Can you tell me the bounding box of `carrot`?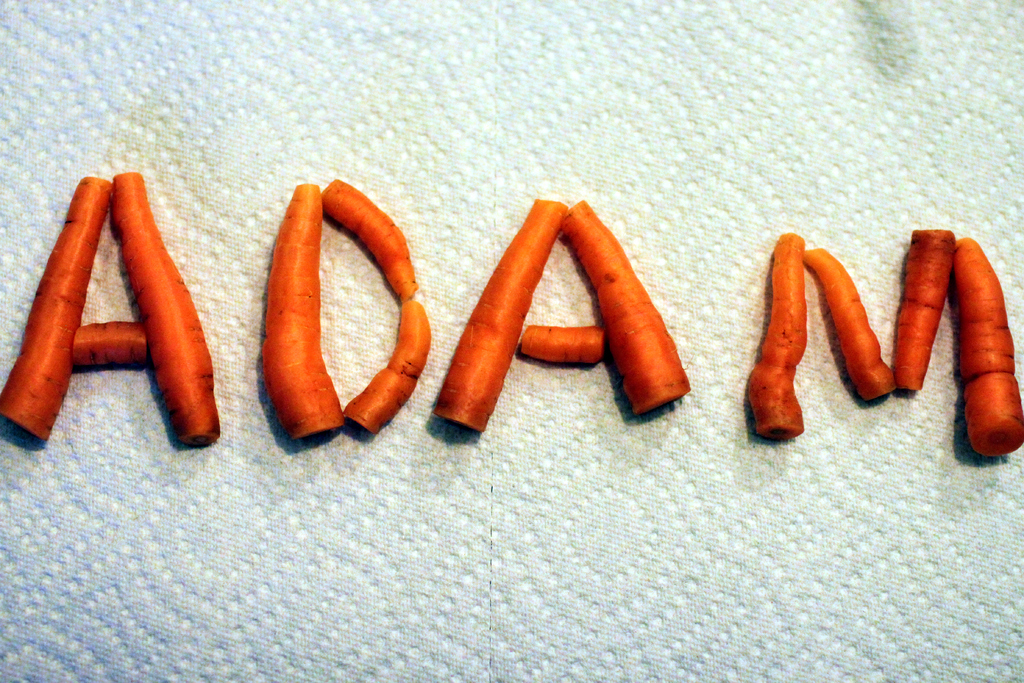
[left=555, top=194, right=698, bottom=418].
